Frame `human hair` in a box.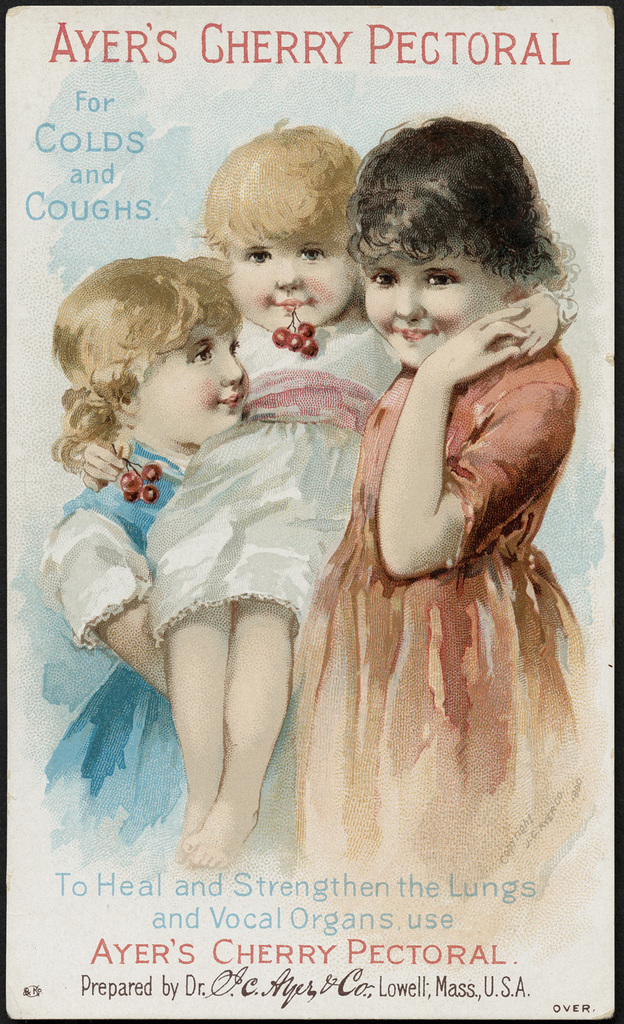
bbox=(46, 255, 243, 479).
